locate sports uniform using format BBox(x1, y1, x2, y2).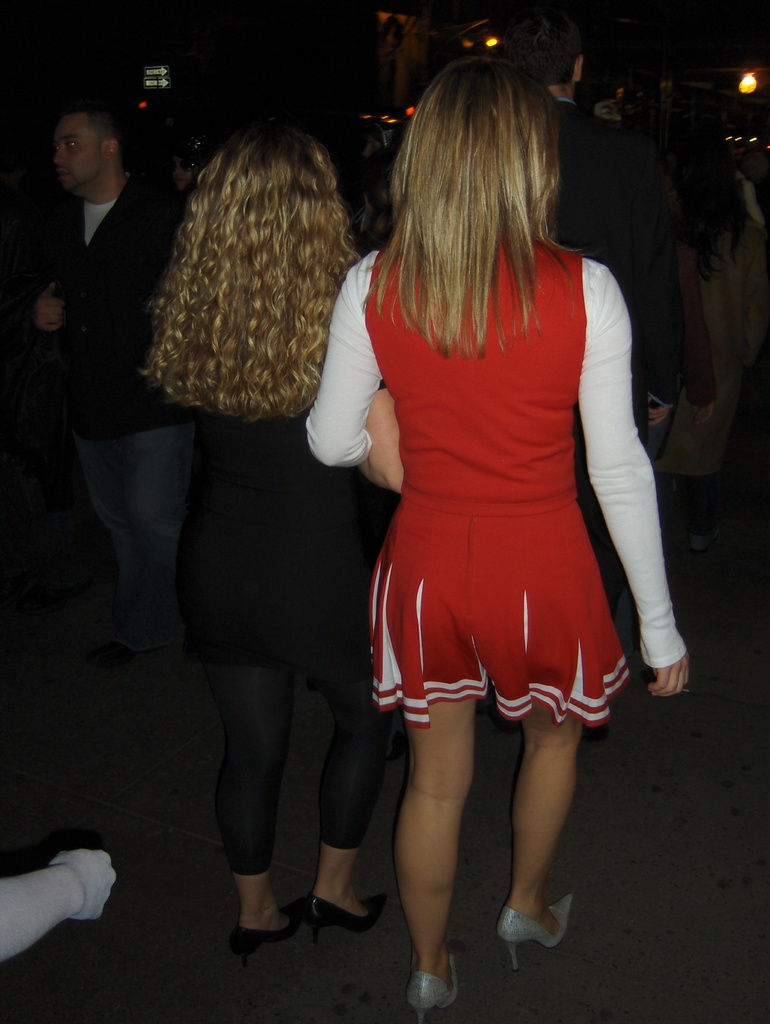
BBox(294, 228, 699, 737).
